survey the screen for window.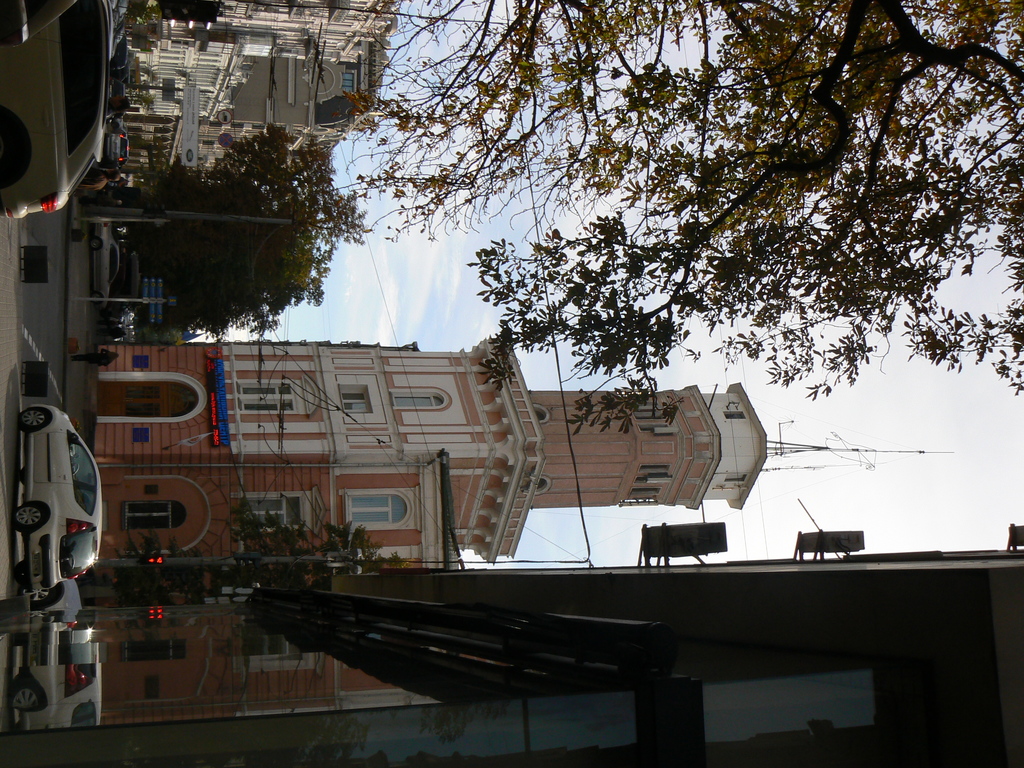
Survey found: 143 600 166 620.
